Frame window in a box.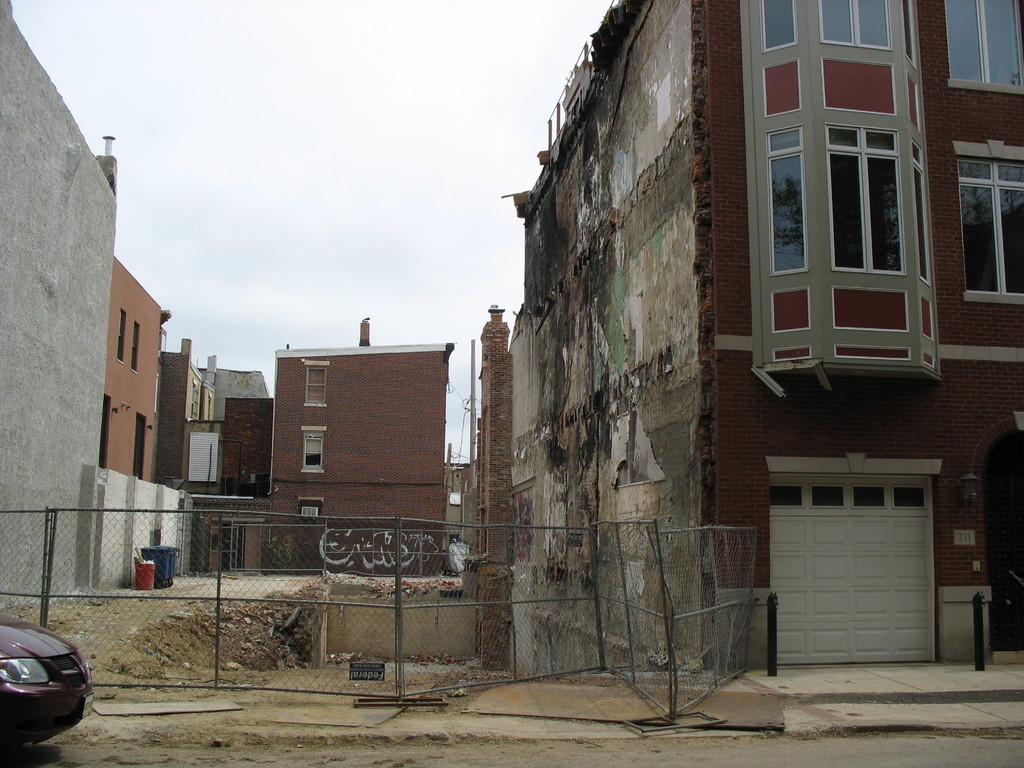
(804, 84, 934, 280).
